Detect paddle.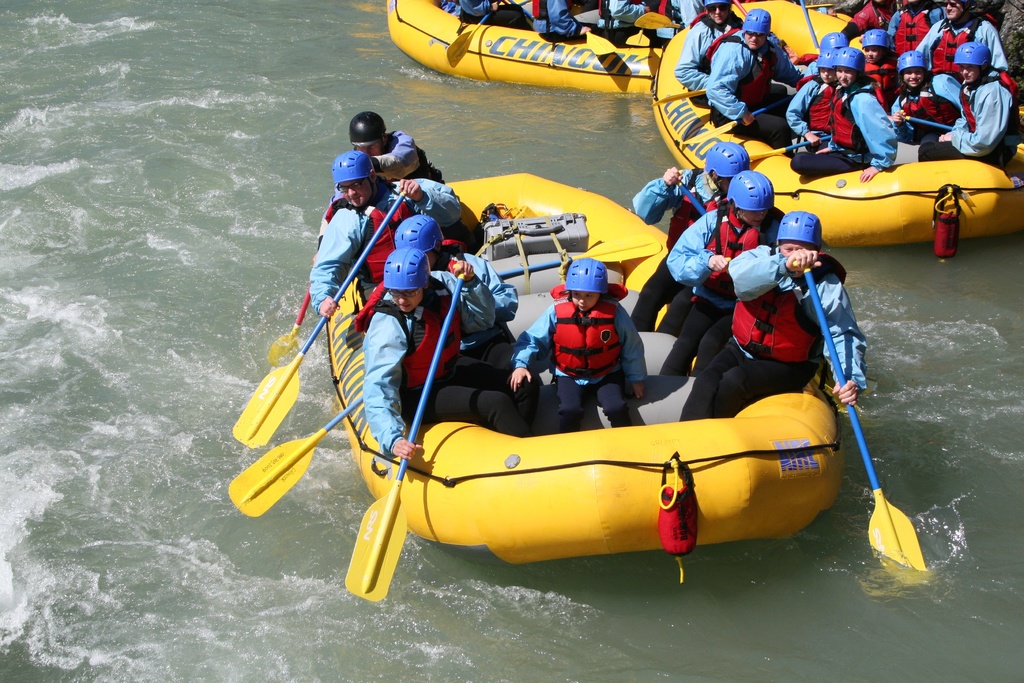
Detected at Rect(214, 172, 418, 462).
